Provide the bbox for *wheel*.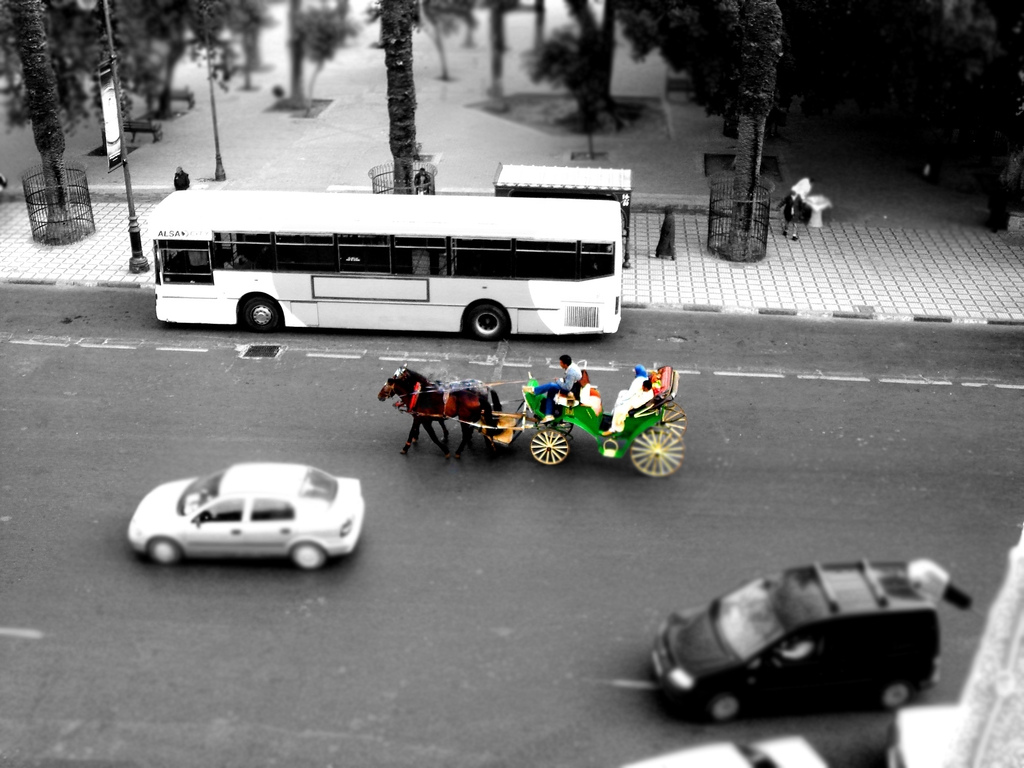
[left=706, top=692, right=739, bottom=729].
